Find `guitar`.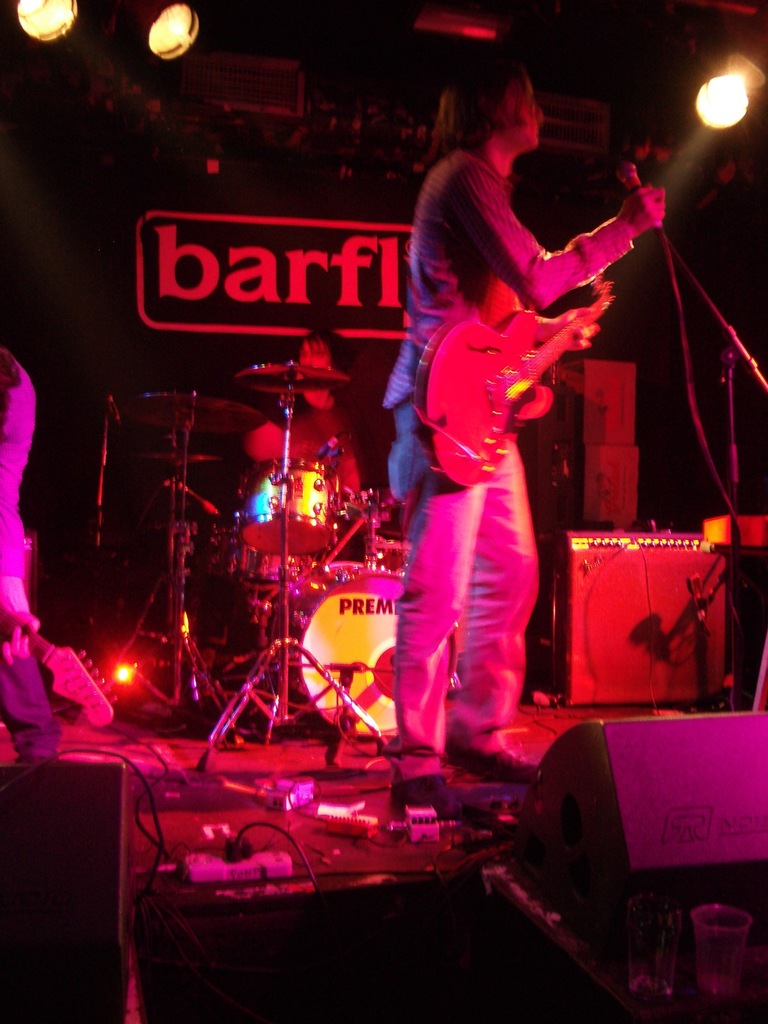
left=413, top=267, right=618, bottom=496.
